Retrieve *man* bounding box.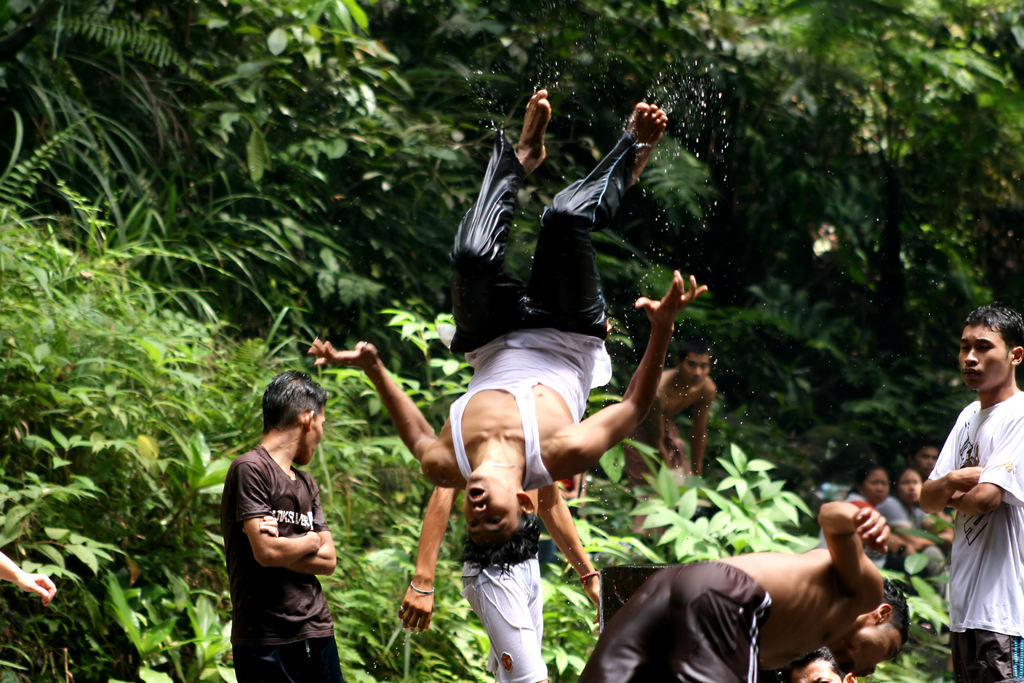
Bounding box: 304 89 707 577.
